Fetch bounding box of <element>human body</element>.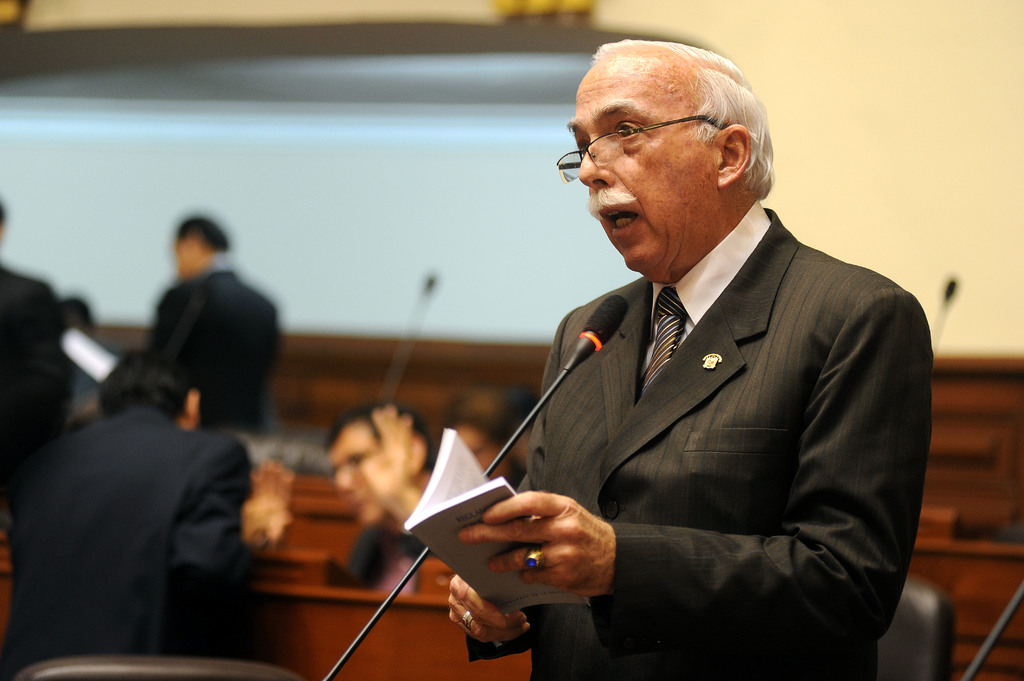
Bbox: (left=243, top=403, right=431, bottom=587).
